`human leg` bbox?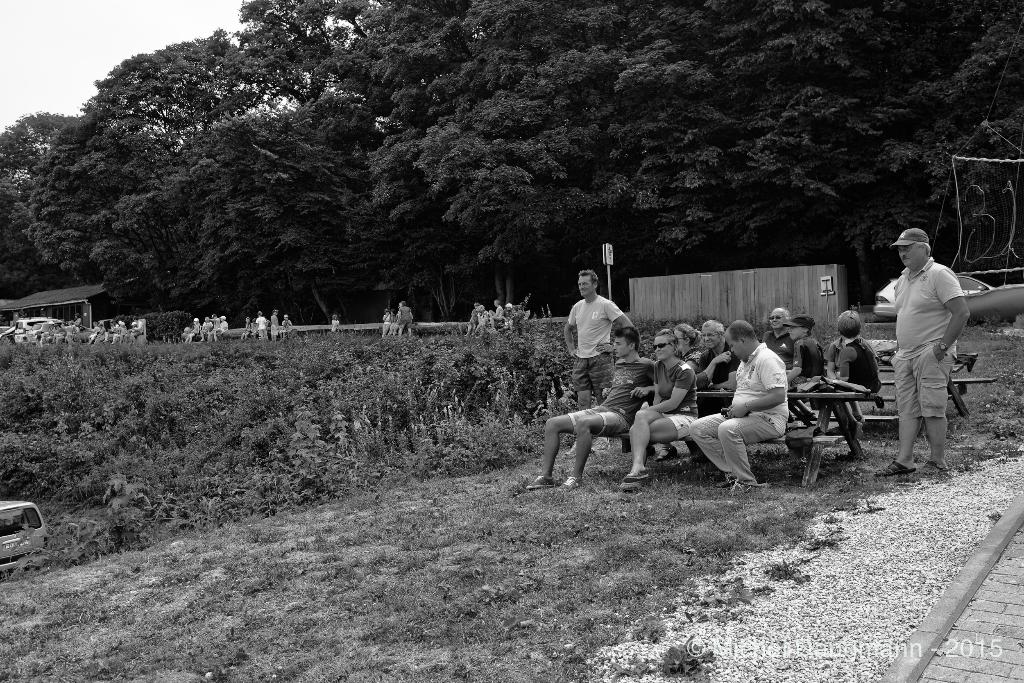
box(561, 416, 618, 483)
